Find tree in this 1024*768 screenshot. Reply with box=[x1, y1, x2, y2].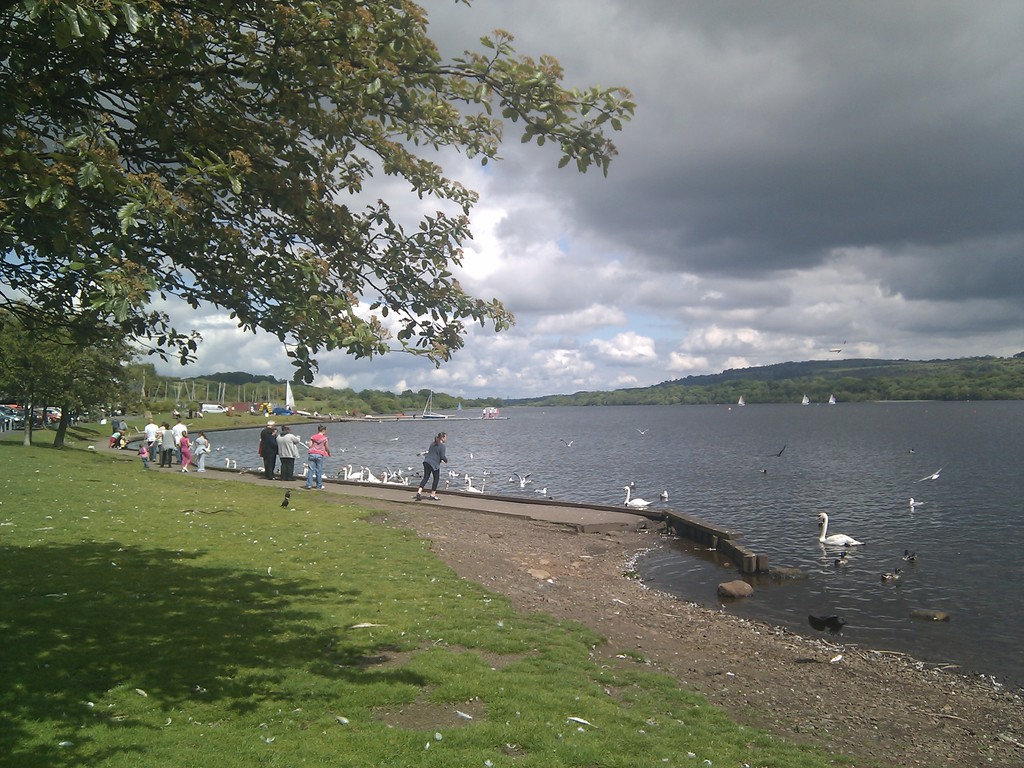
box=[0, 0, 641, 385].
